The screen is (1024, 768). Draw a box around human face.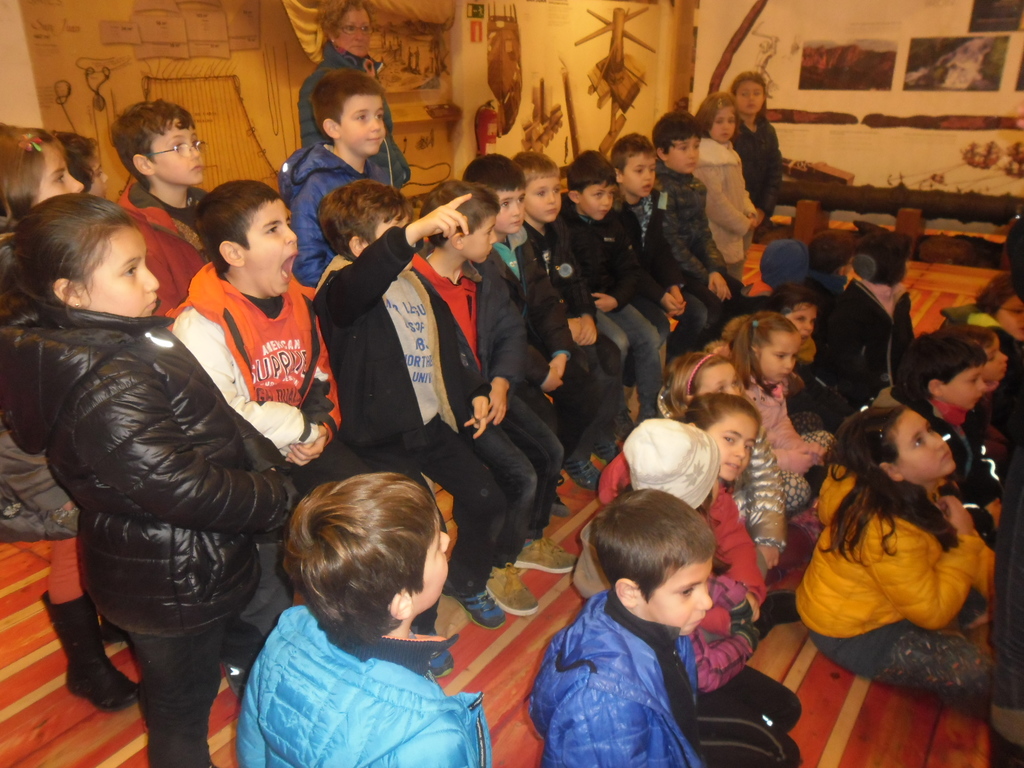
[499,193,525,236].
